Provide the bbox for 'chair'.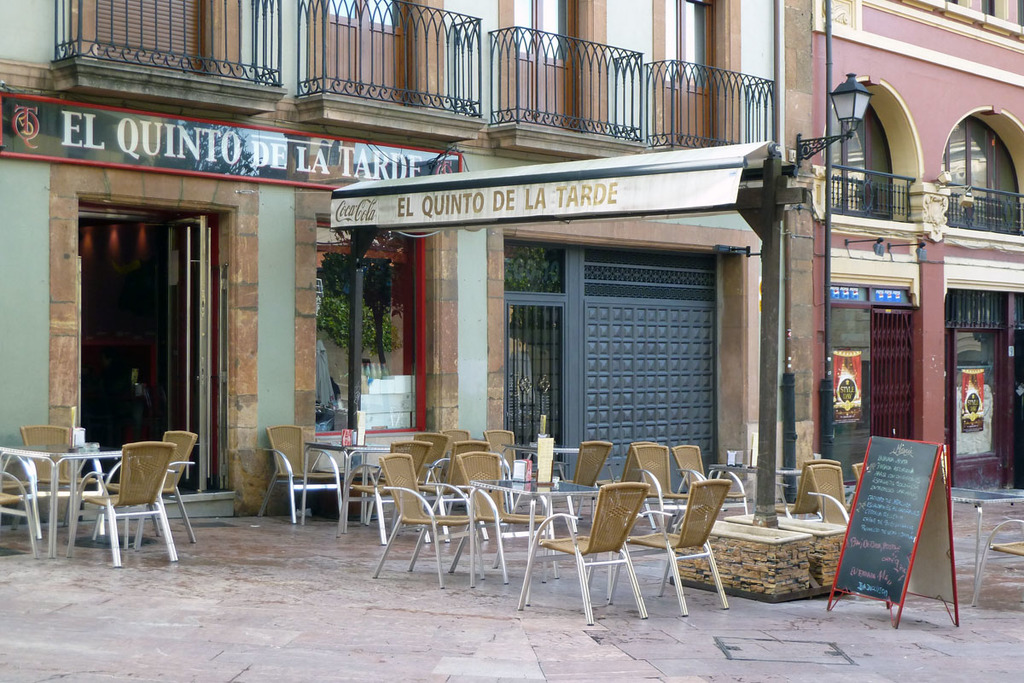
667 444 747 526.
